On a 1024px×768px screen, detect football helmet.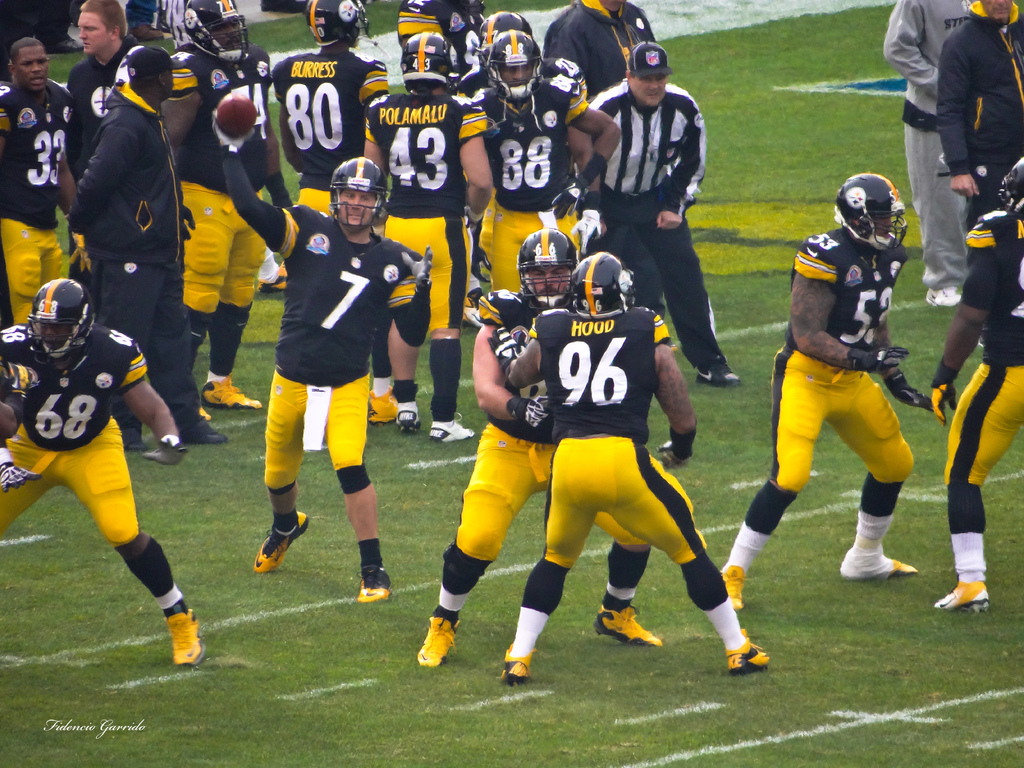
(19, 273, 87, 366).
